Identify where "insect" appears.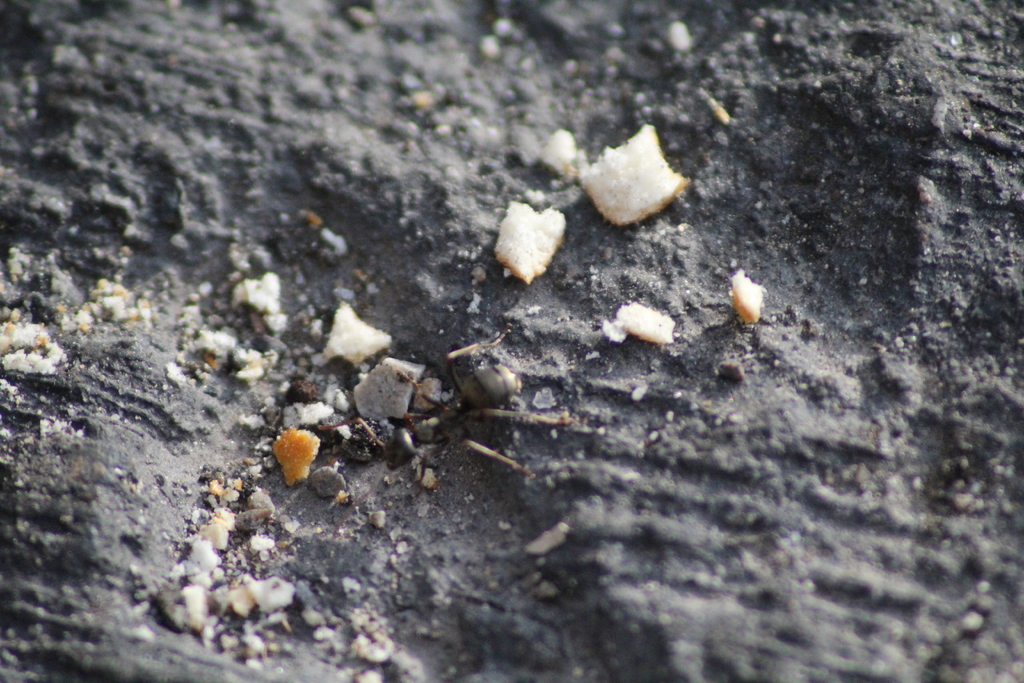
Appears at (x1=313, y1=332, x2=584, y2=479).
